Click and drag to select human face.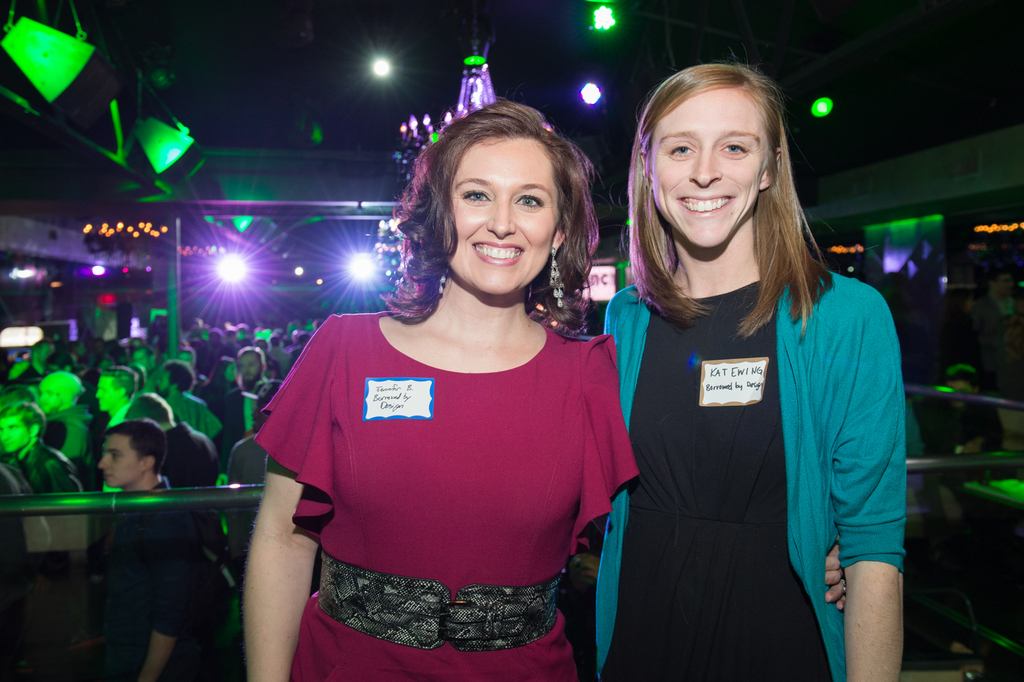
Selection: <box>42,385,68,409</box>.
